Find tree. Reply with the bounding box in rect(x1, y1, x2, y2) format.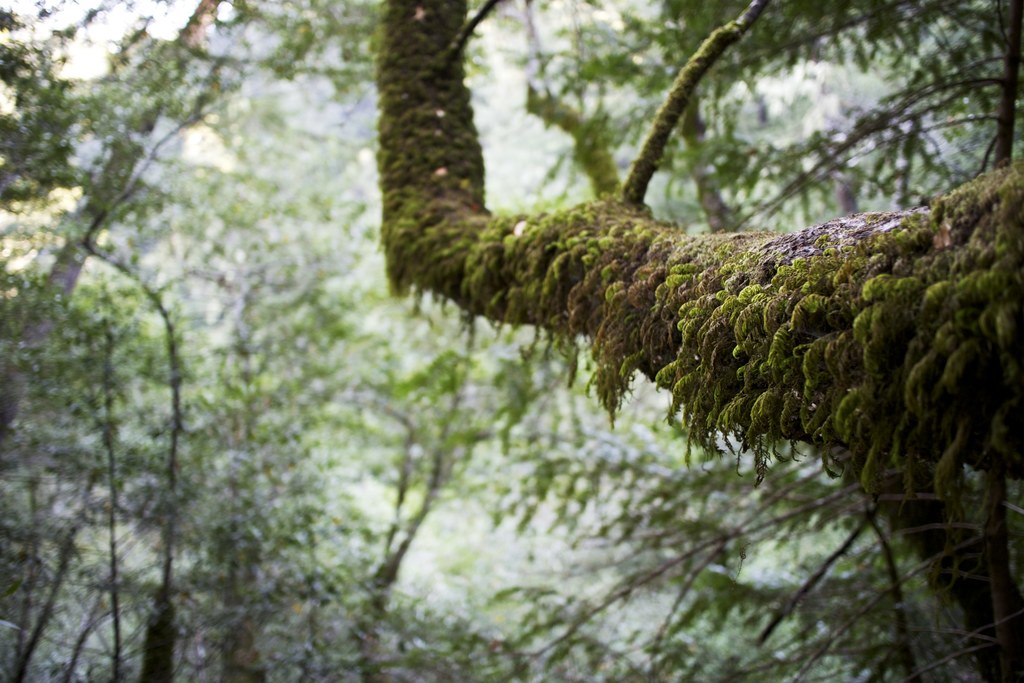
rect(1, 0, 221, 433).
